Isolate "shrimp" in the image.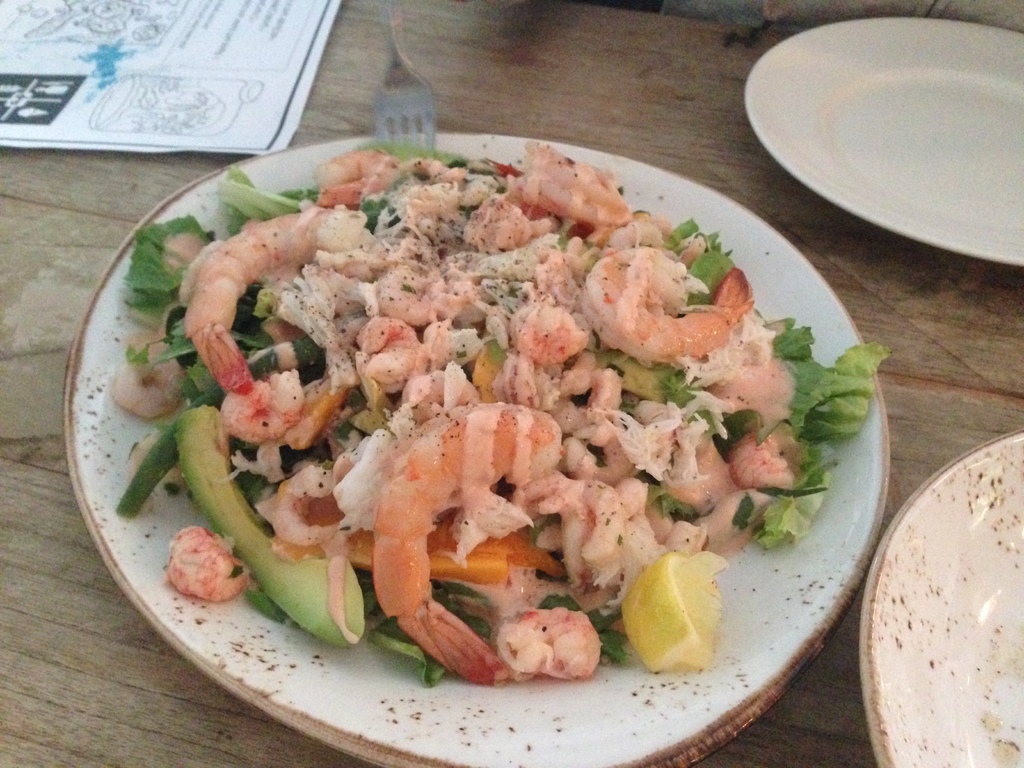
Isolated region: {"left": 514, "top": 140, "right": 630, "bottom": 220}.
